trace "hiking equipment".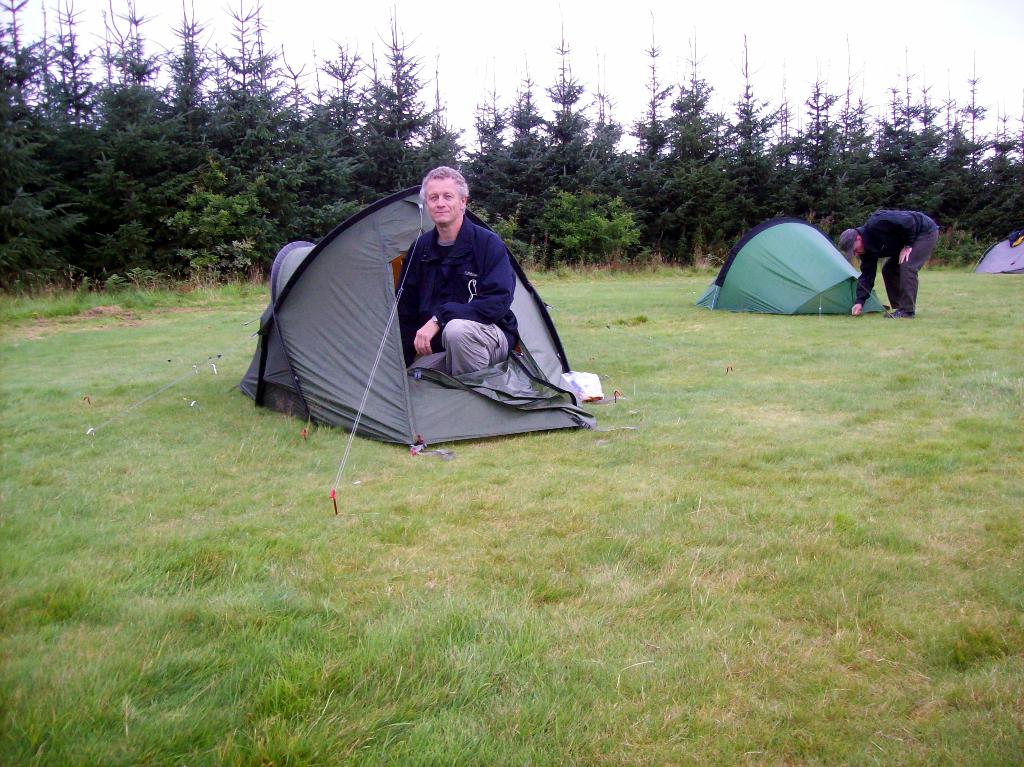
Traced to [x1=965, y1=232, x2=1023, y2=277].
